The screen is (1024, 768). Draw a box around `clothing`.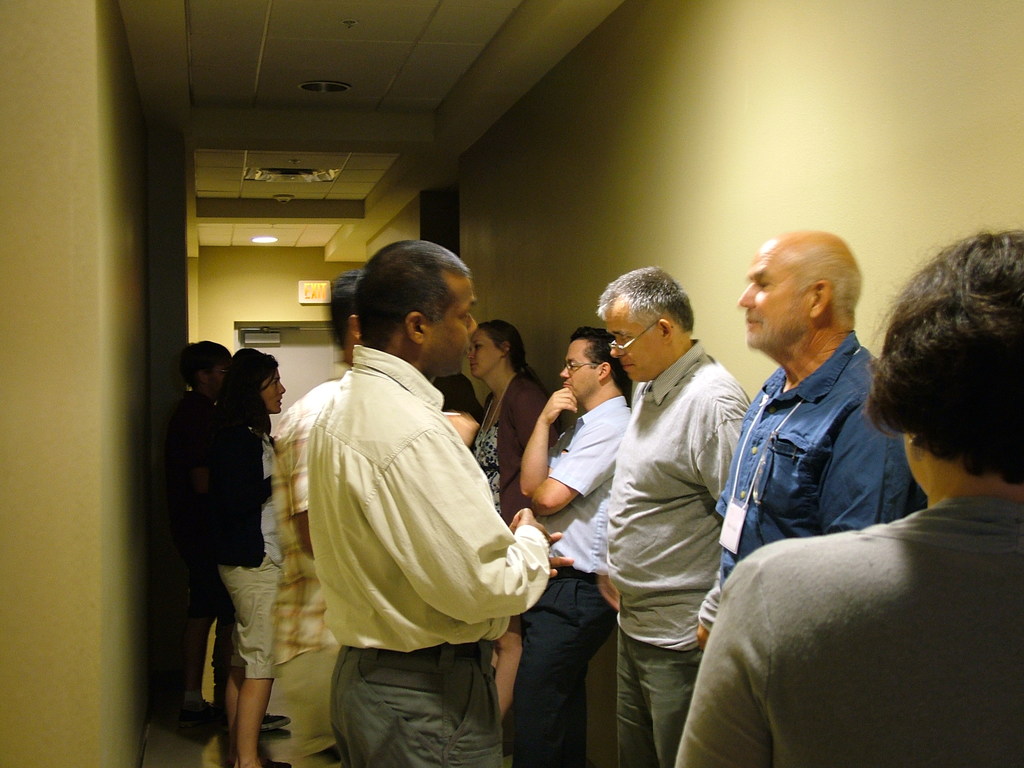
box=[718, 335, 934, 588].
